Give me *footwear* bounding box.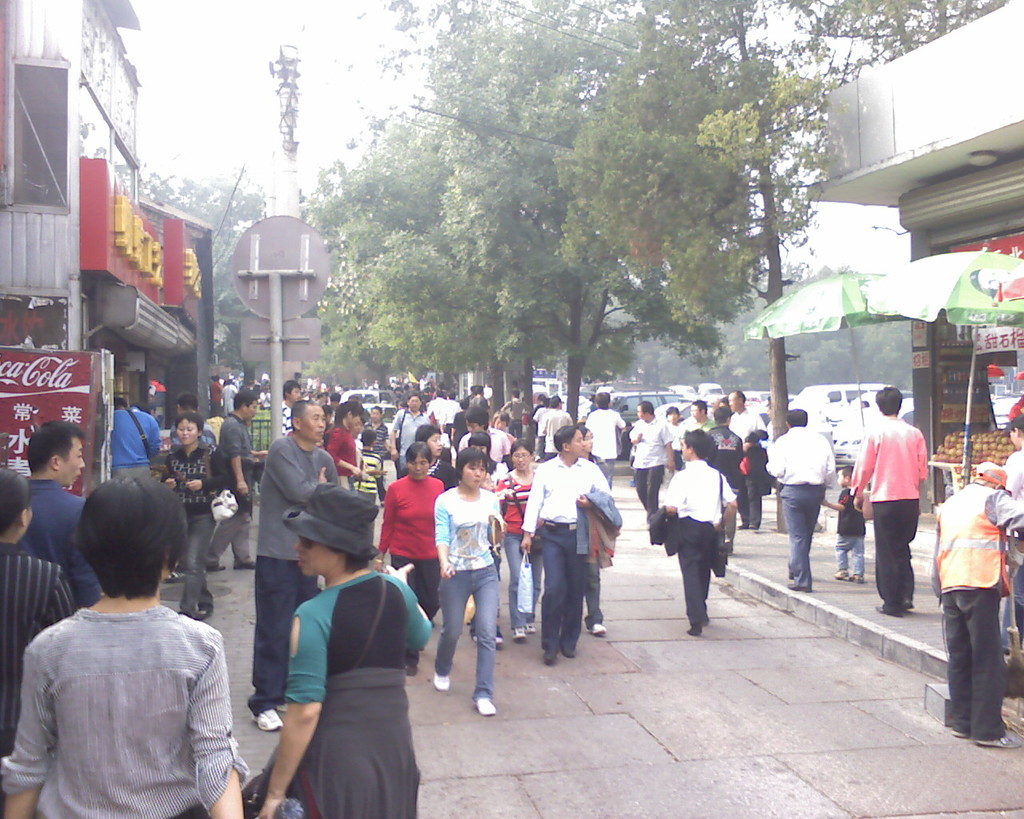
(686,621,702,637).
